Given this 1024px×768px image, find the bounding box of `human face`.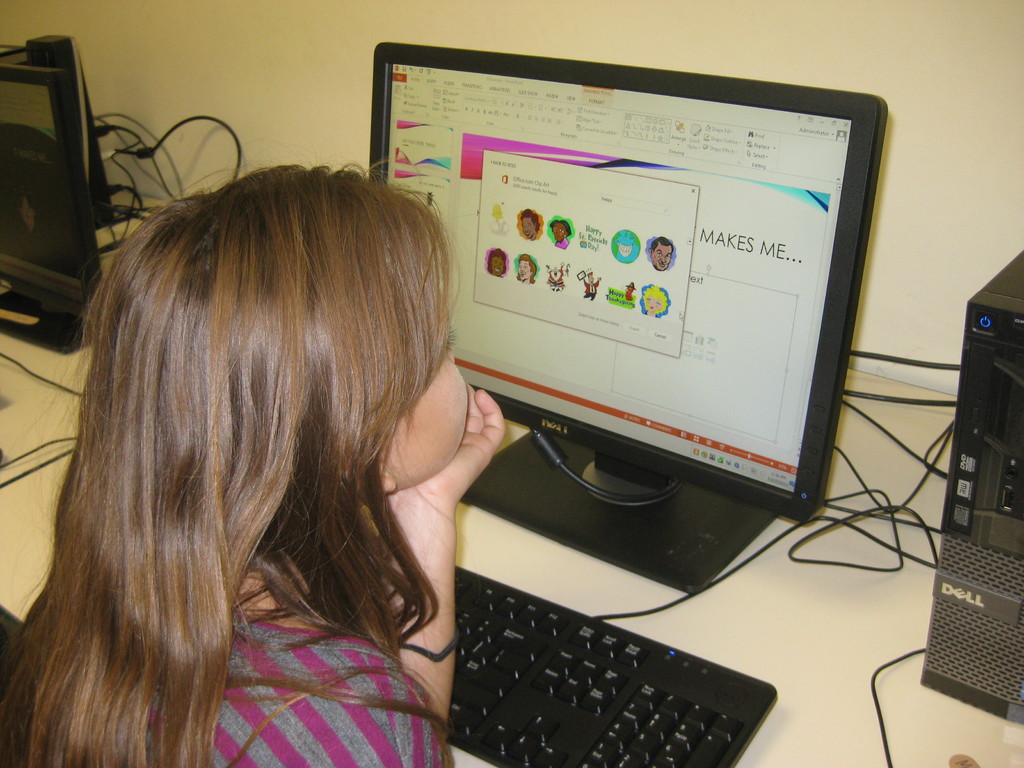
box=[519, 262, 532, 283].
